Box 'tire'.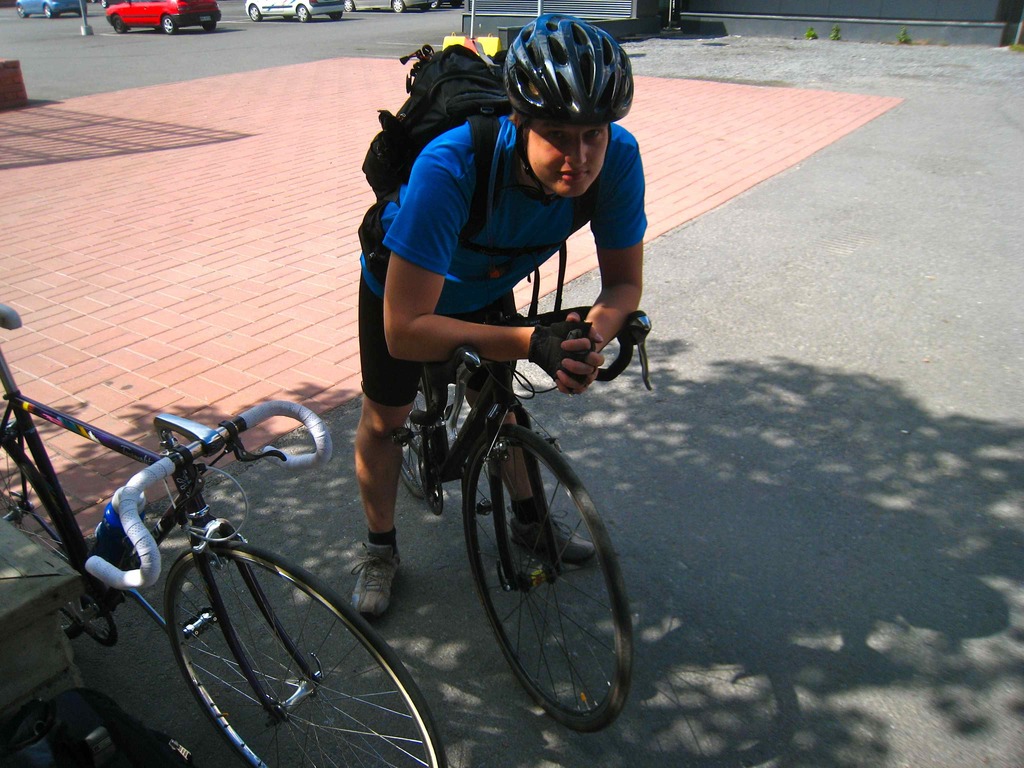
[left=391, top=0, right=404, bottom=12].
